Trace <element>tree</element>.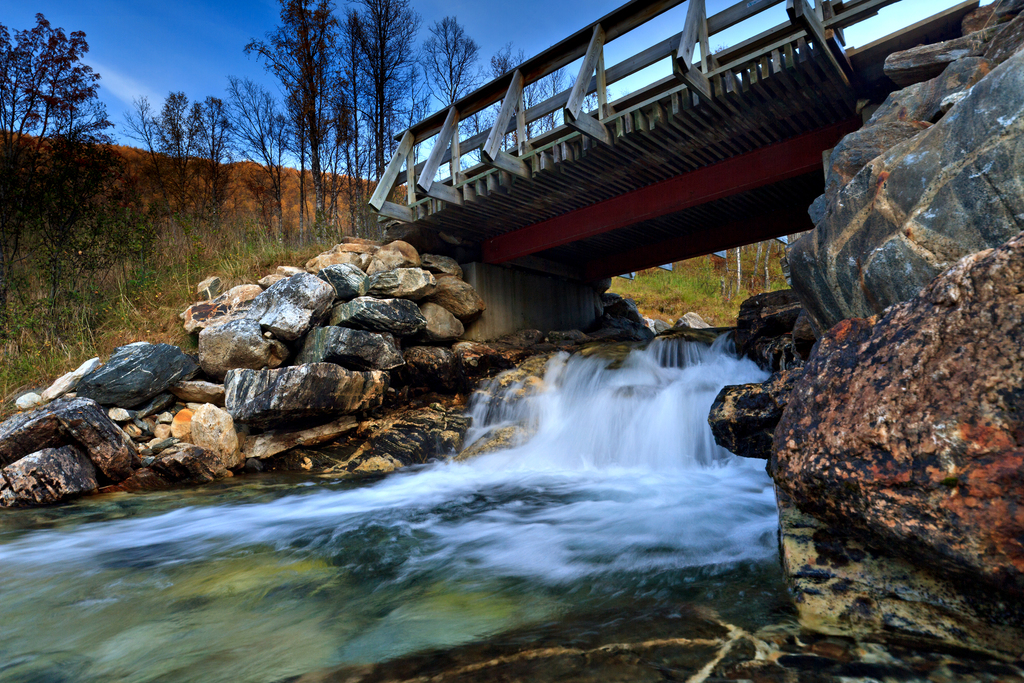
Traced to left=346, top=0, right=446, bottom=241.
